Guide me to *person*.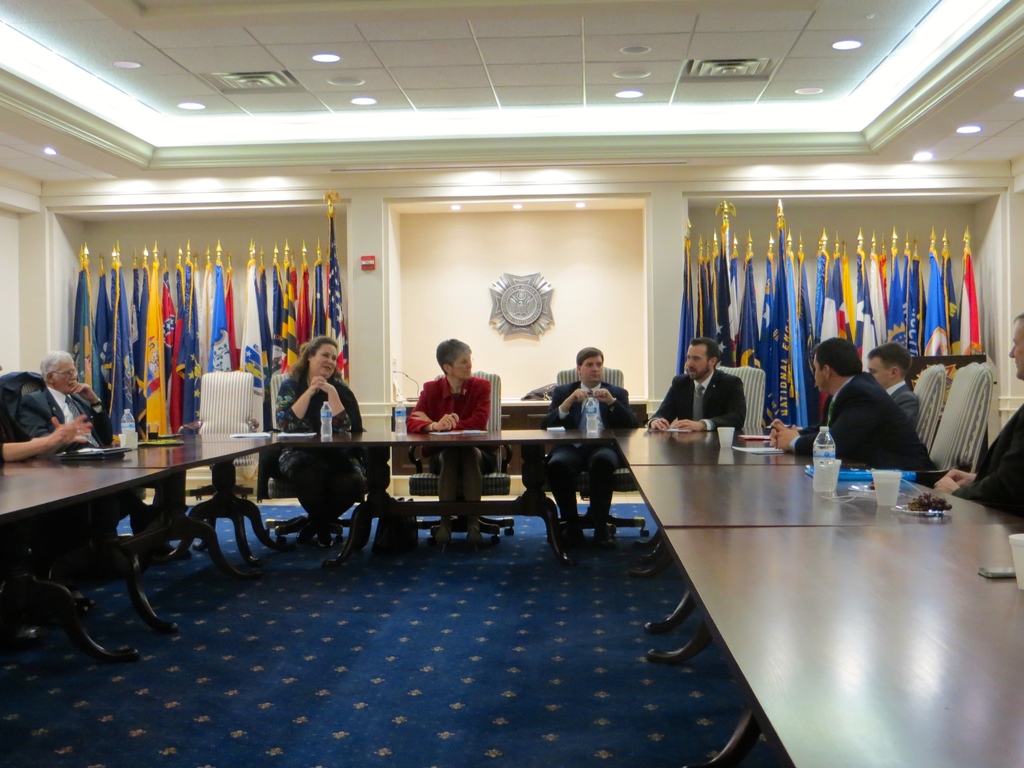
Guidance: left=261, top=339, right=371, bottom=552.
